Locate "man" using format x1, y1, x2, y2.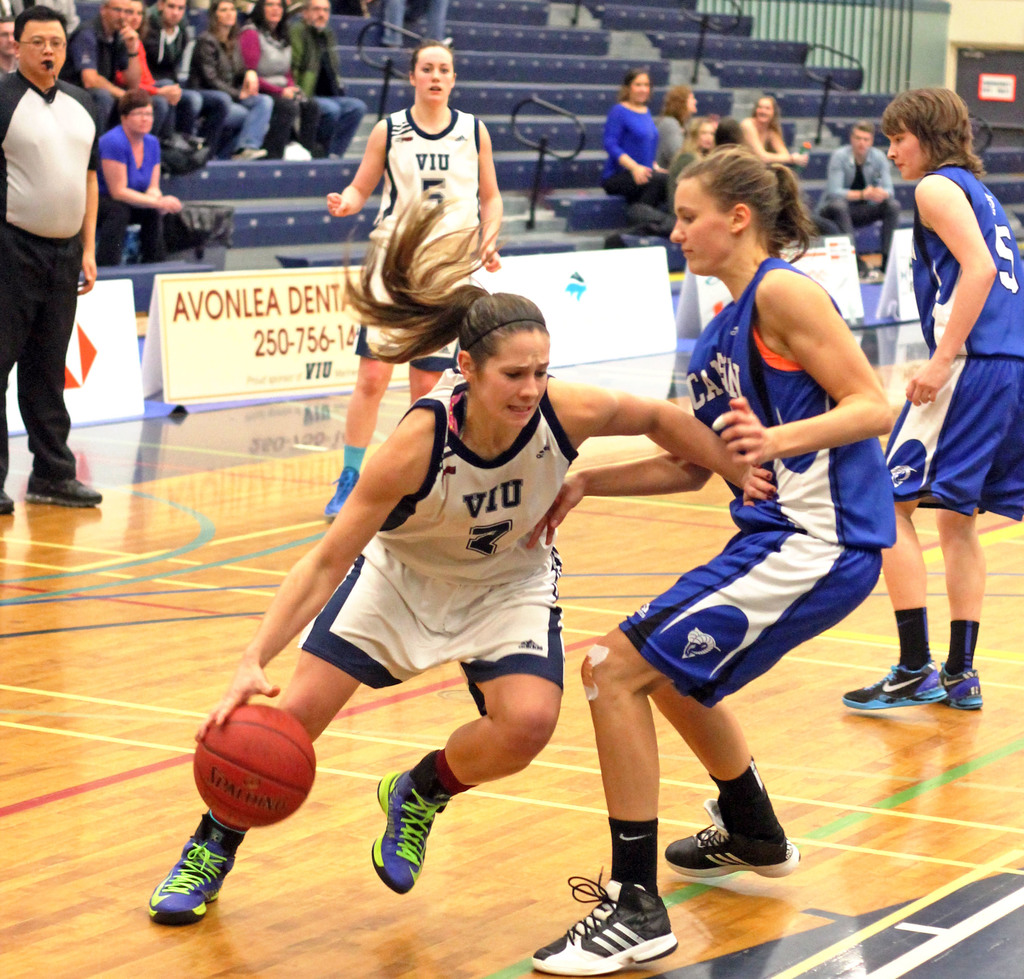
0, 18, 22, 79.
